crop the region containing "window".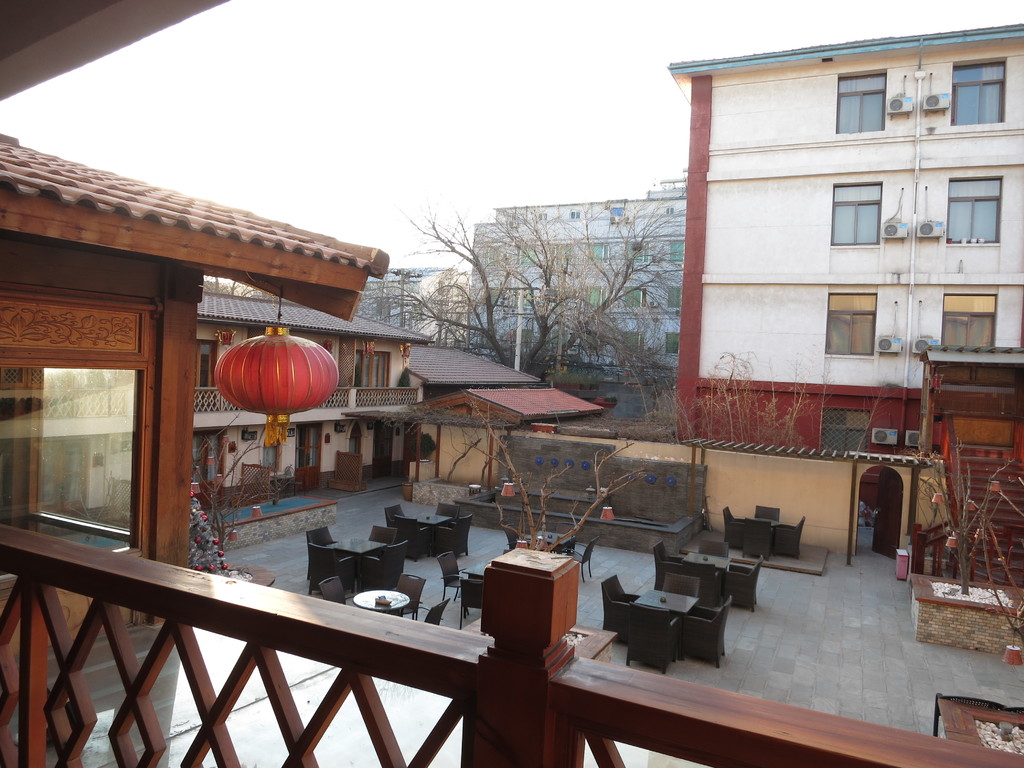
Crop region: bbox(825, 412, 868, 458).
